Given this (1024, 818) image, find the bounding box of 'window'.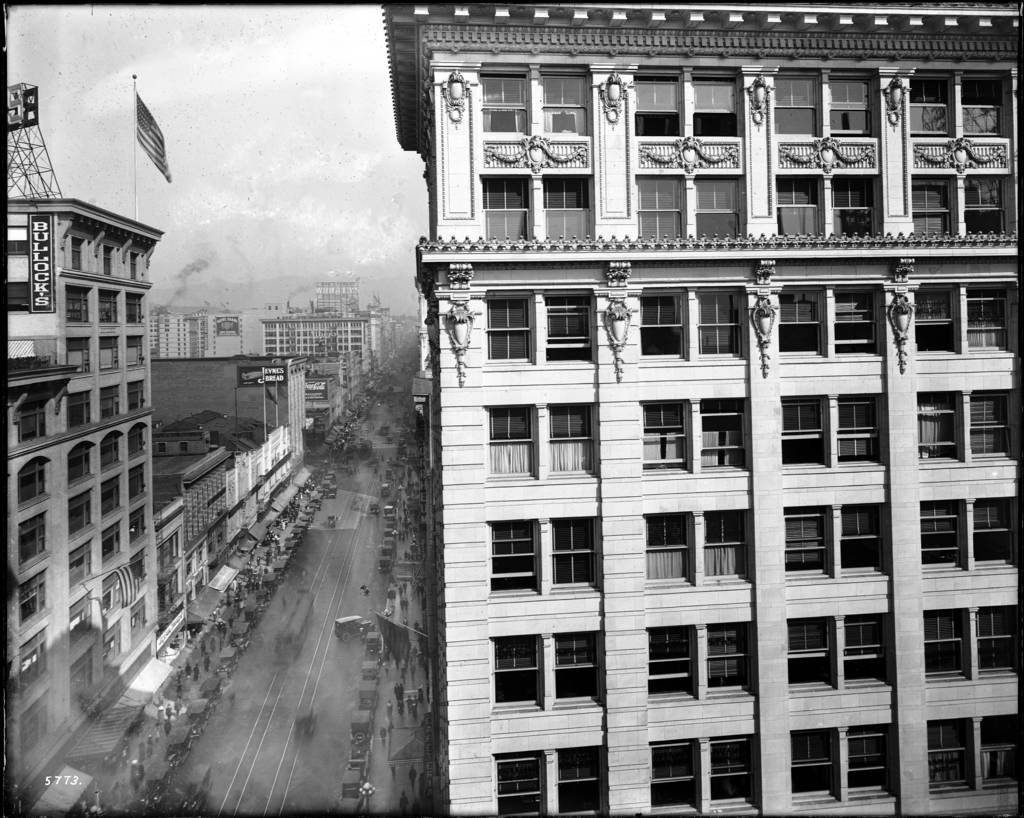
18:627:51:699.
